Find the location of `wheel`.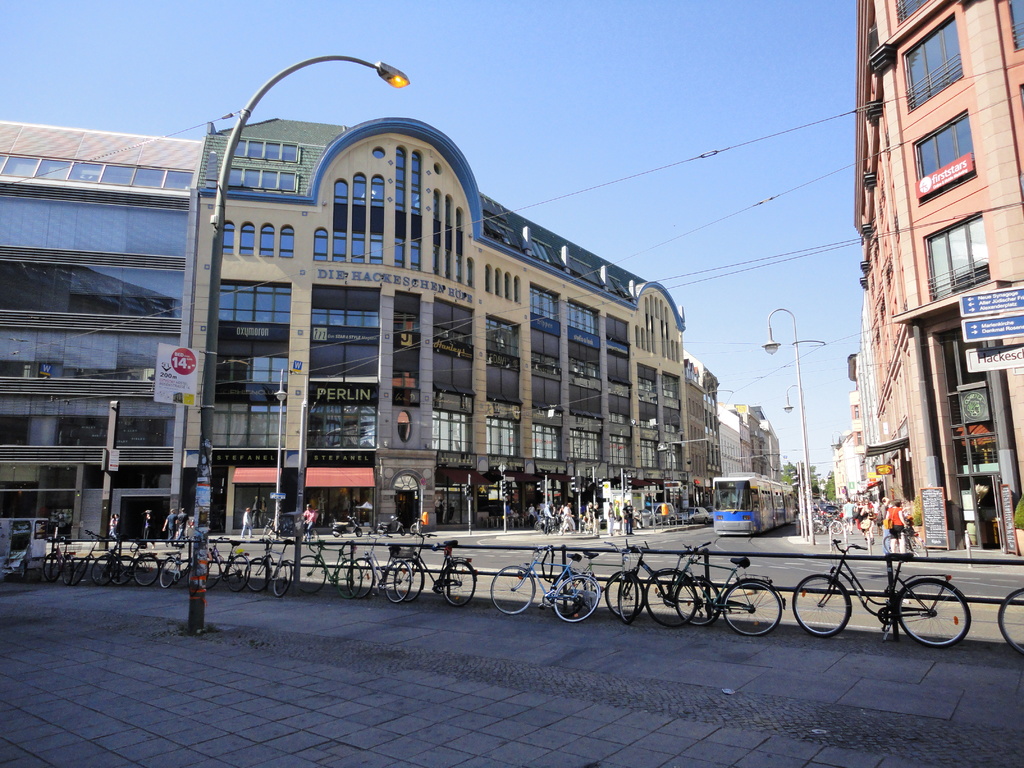
Location: <box>246,559,267,593</box>.
